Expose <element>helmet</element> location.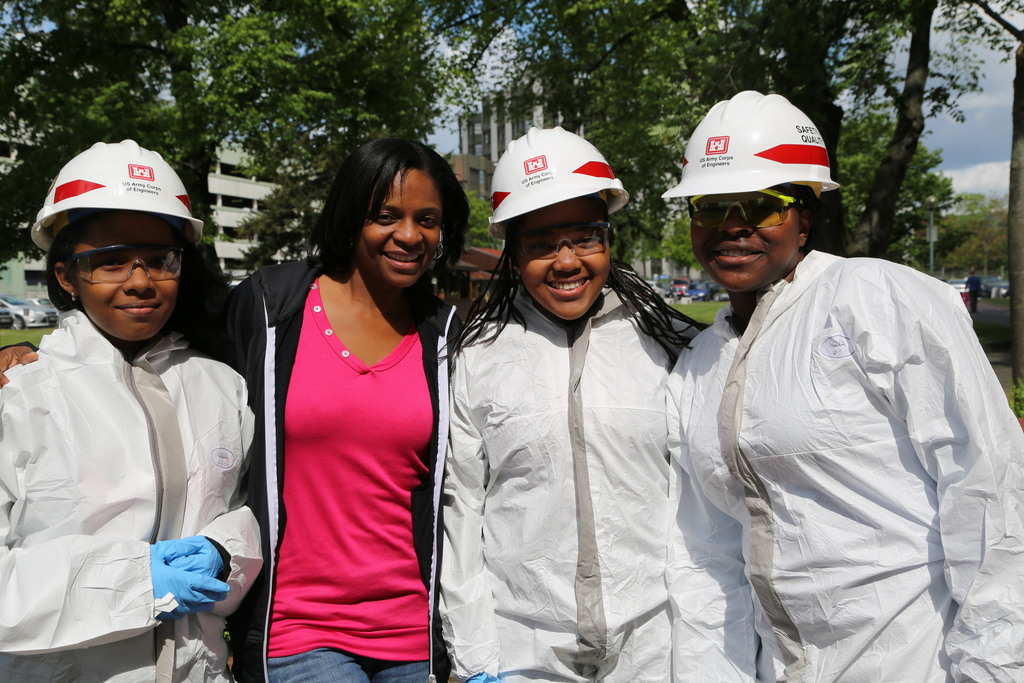
Exposed at 484 125 639 329.
